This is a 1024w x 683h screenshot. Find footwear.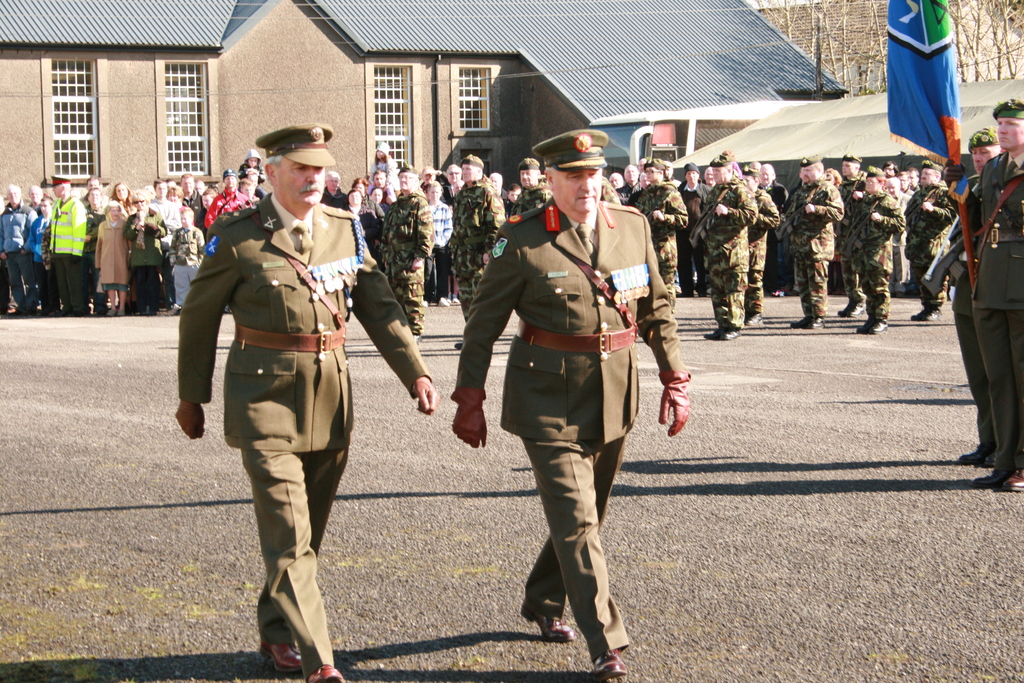
Bounding box: x1=837, y1=299, x2=868, y2=316.
